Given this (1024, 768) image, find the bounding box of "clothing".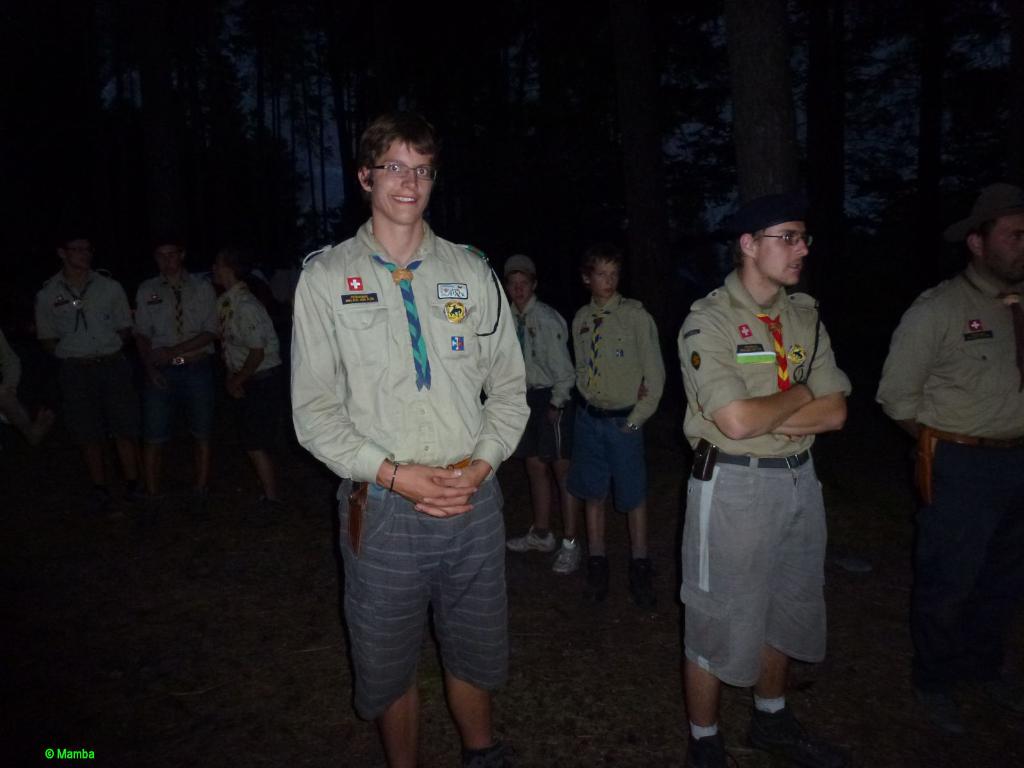
crop(138, 270, 220, 442).
